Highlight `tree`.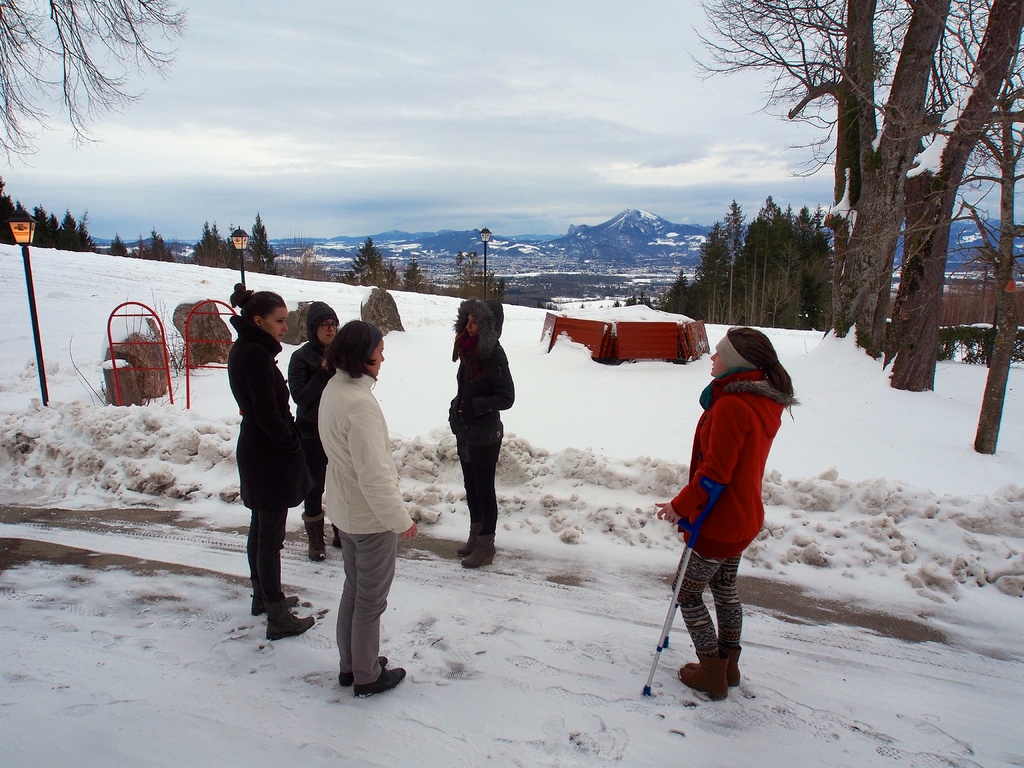
Highlighted region: crop(345, 227, 402, 285).
